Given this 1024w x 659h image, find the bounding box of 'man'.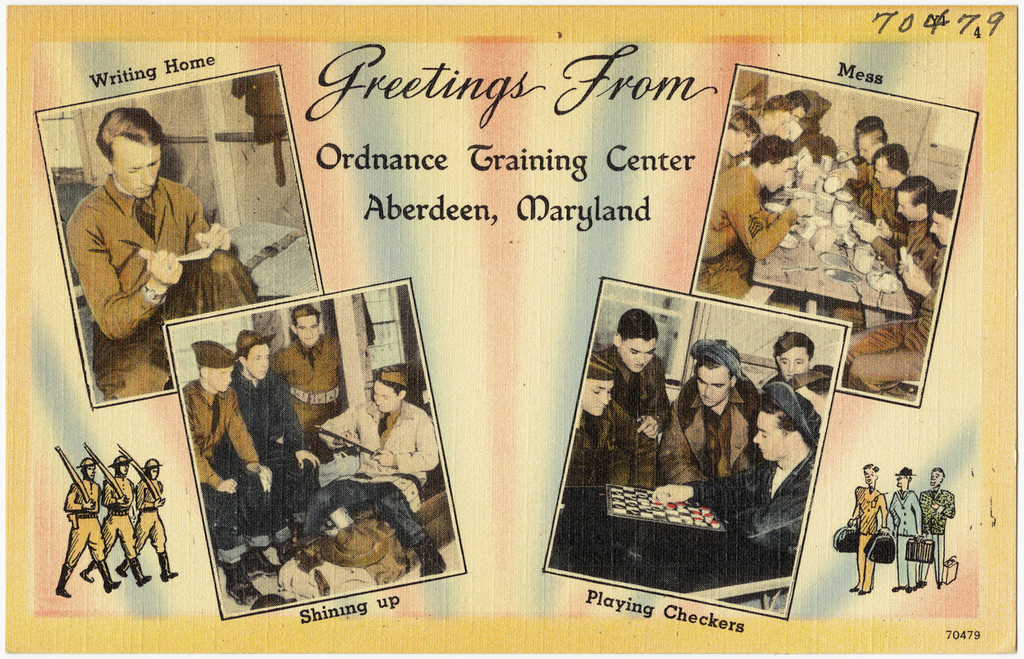
box=[77, 455, 150, 587].
